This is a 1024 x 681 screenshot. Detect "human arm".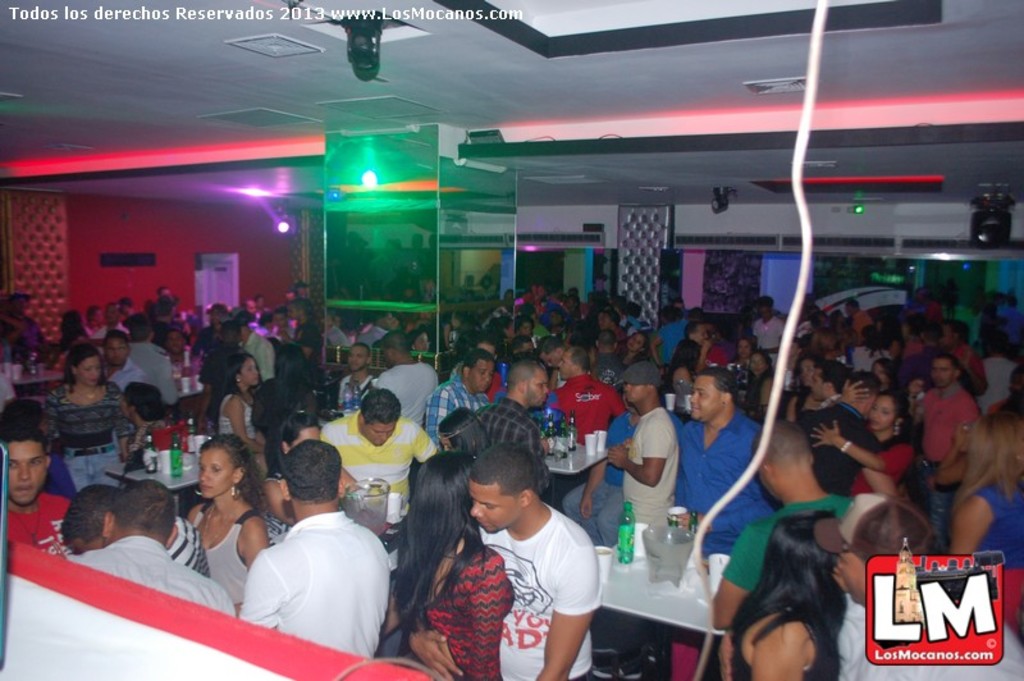
404:614:467:680.
